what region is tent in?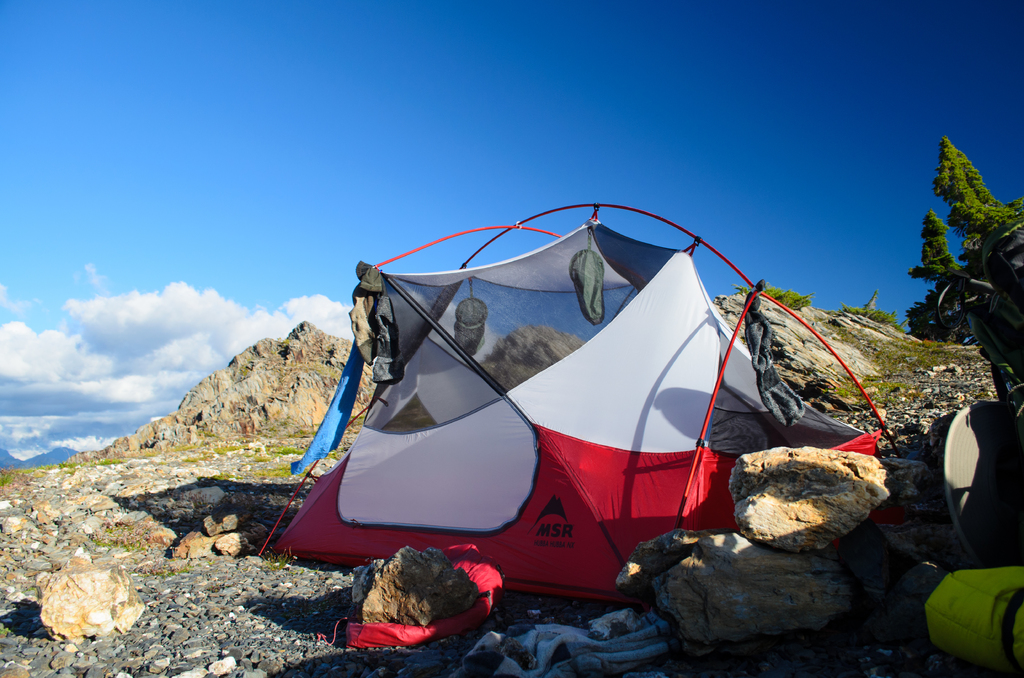
{"left": 278, "top": 206, "right": 820, "bottom": 621}.
